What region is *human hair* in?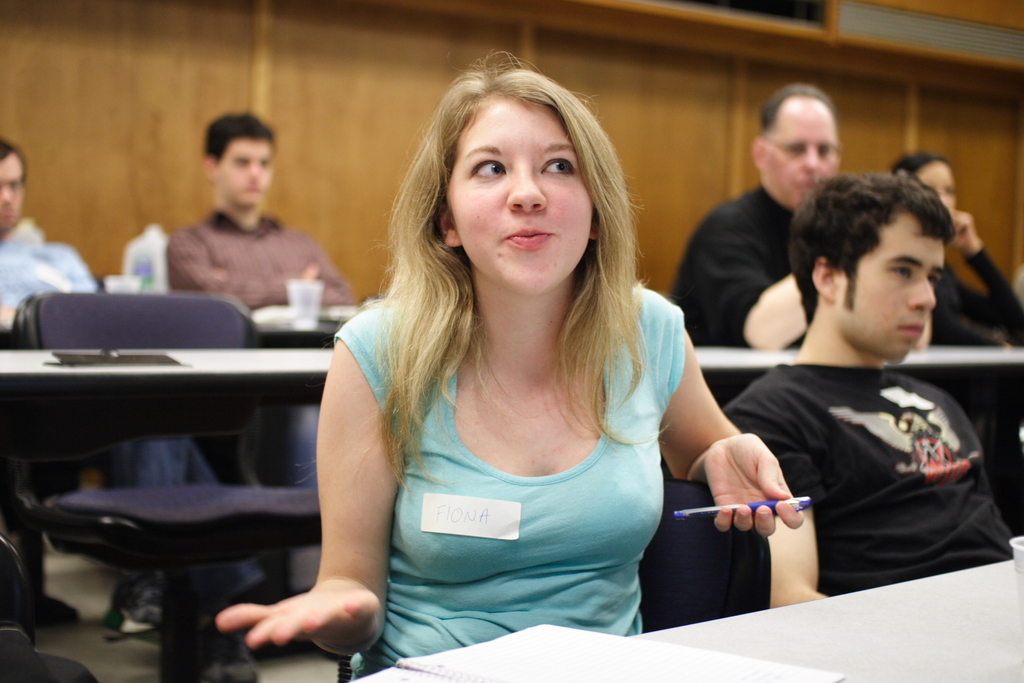
(x1=894, y1=147, x2=952, y2=167).
